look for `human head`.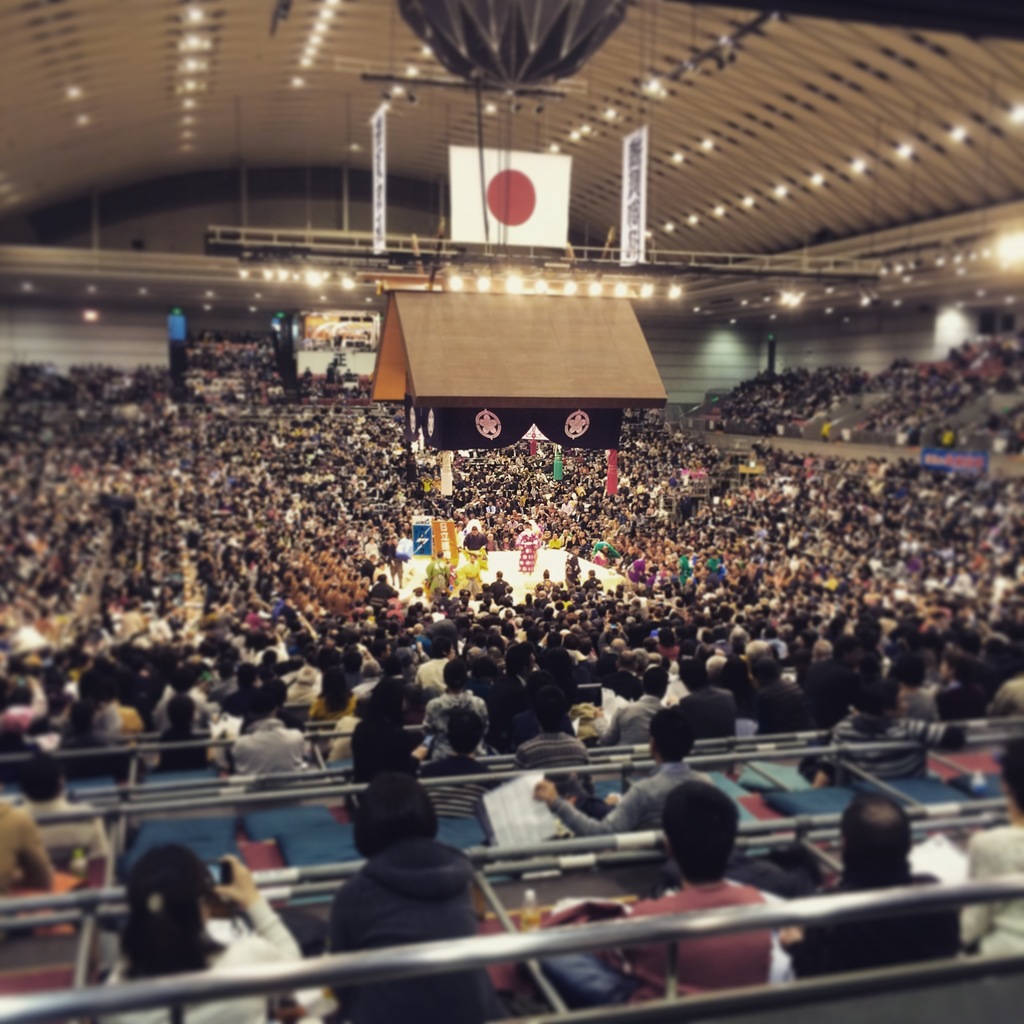
Found: 536,686,571,735.
